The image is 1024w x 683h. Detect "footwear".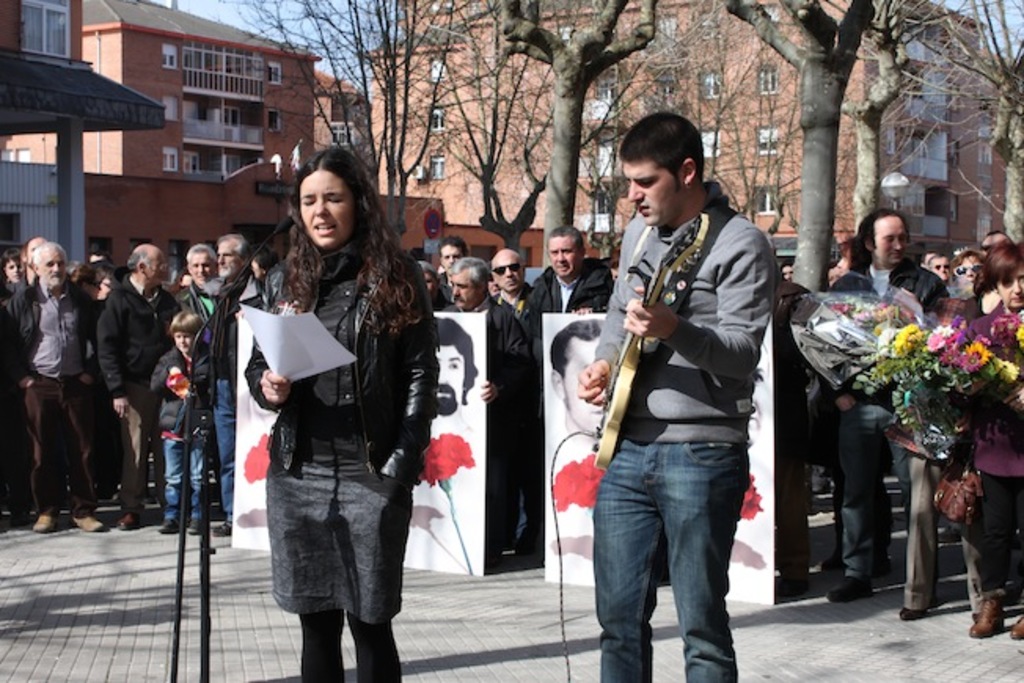
Detection: Rect(159, 517, 181, 532).
